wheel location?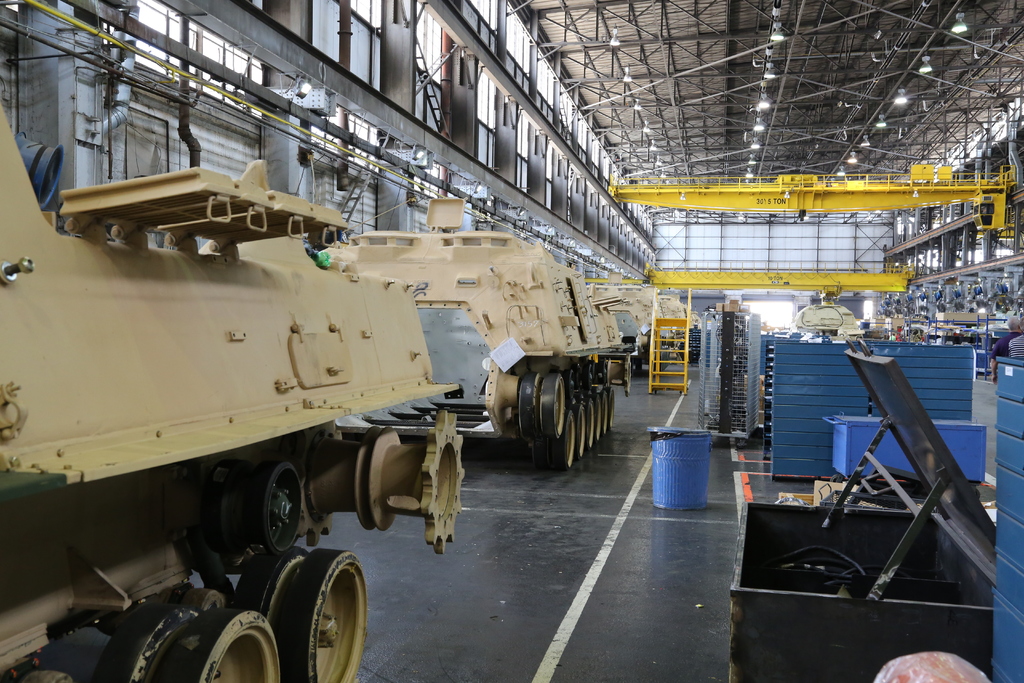
(534, 434, 547, 468)
